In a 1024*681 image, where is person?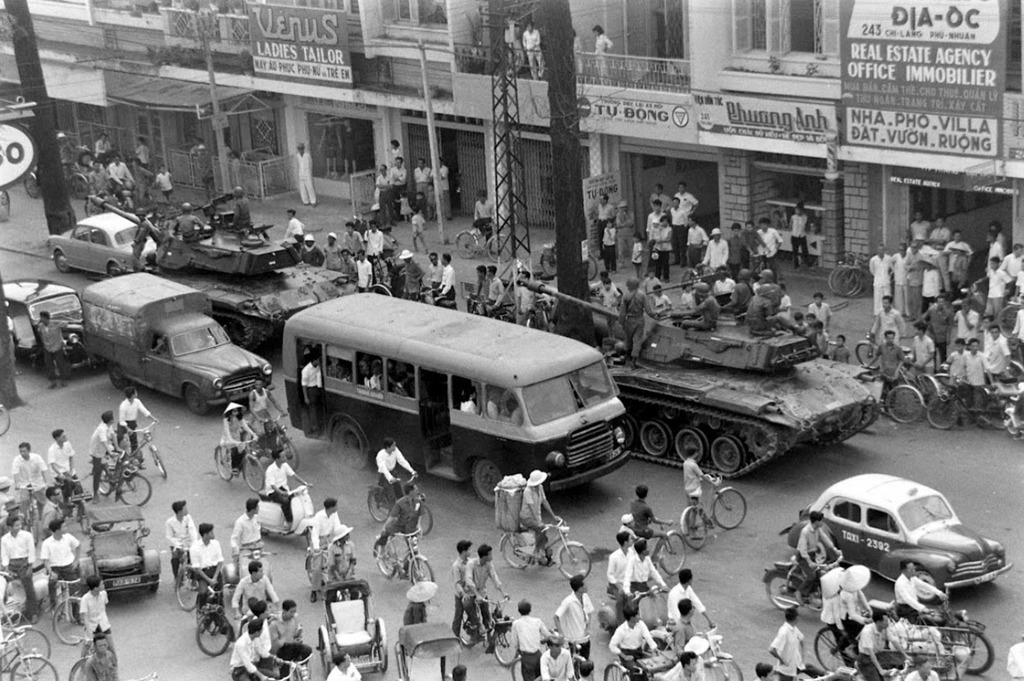
[192,520,226,625].
